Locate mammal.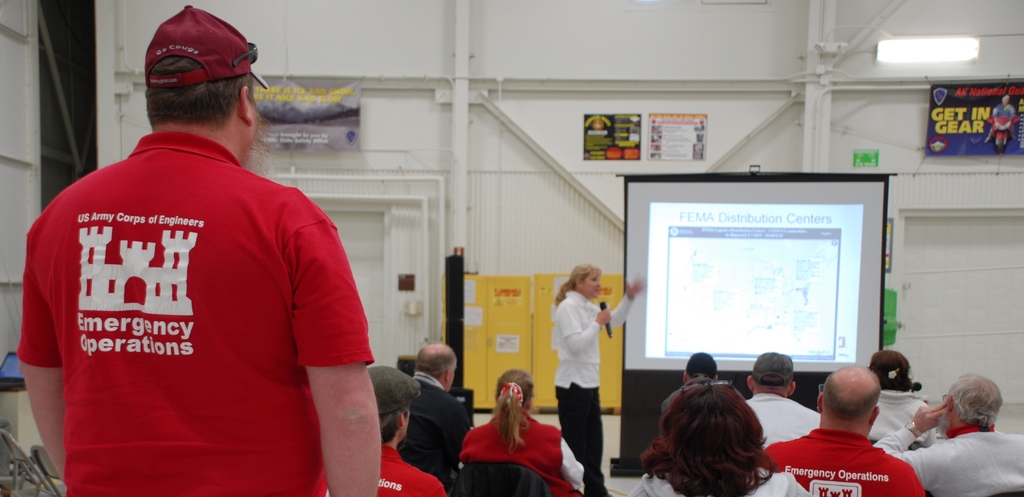
Bounding box: 660/348/750/436.
